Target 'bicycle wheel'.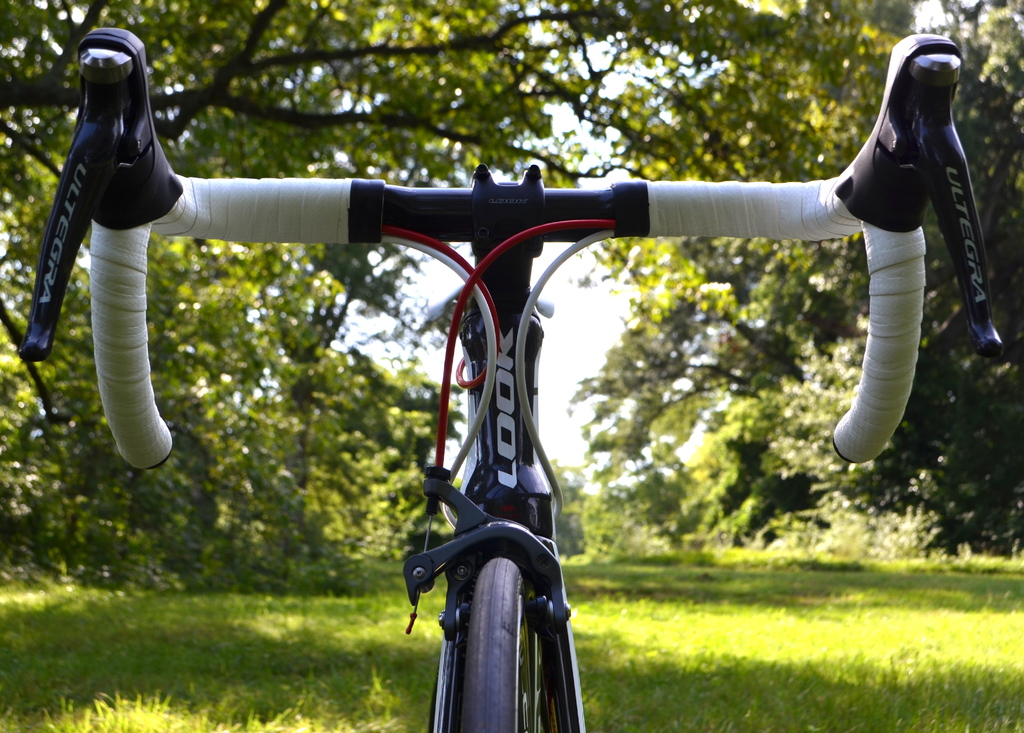
Target region: BBox(426, 531, 574, 732).
